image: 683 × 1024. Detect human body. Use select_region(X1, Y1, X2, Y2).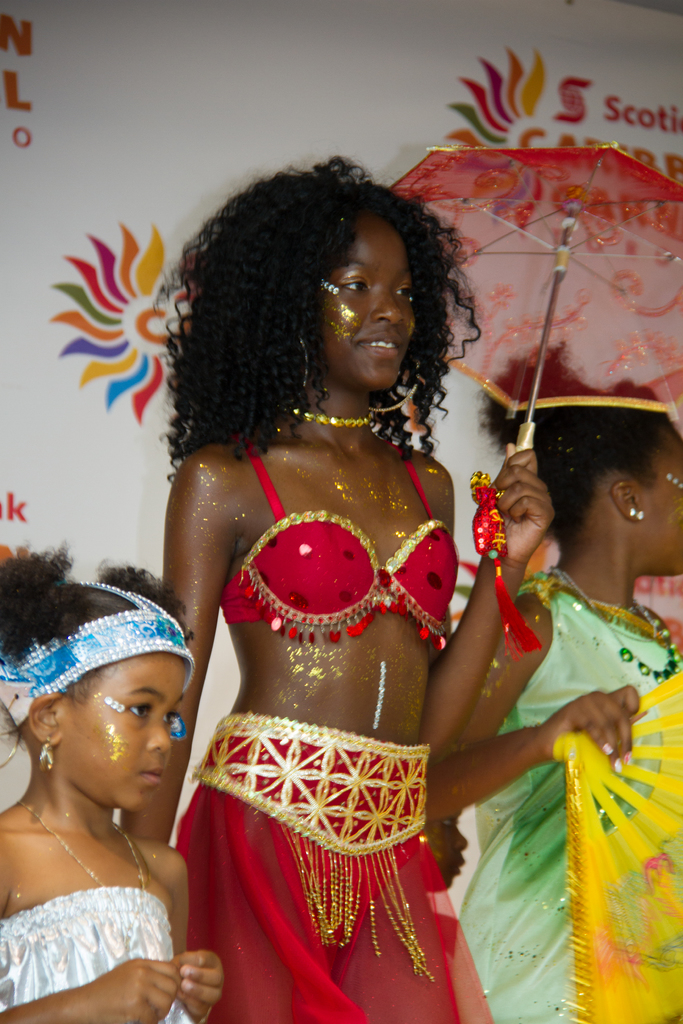
select_region(448, 371, 682, 1023).
